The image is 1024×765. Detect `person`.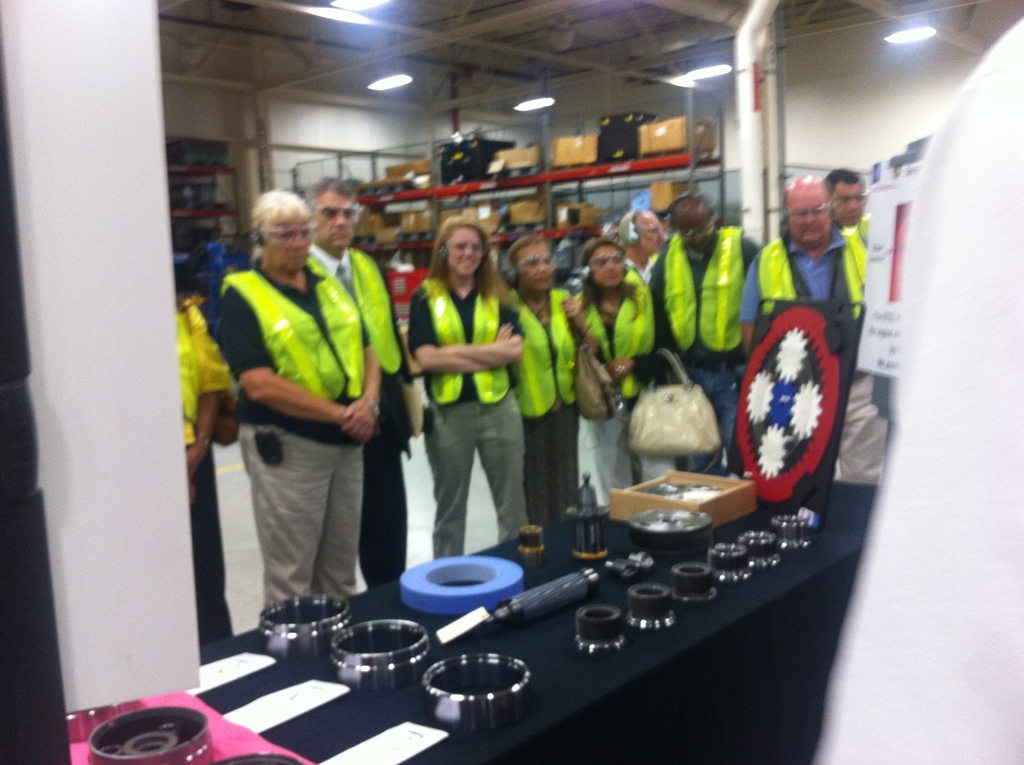
Detection: bbox=[507, 241, 594, 514].
